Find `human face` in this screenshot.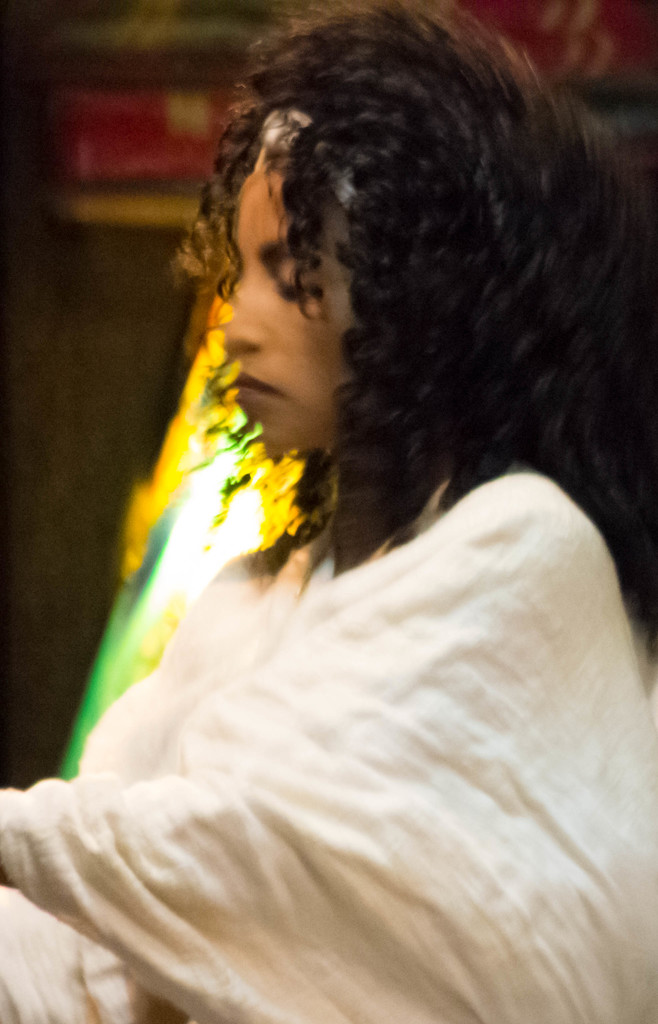
The bounding box for `human face` is [221, 159, 355, 458].
